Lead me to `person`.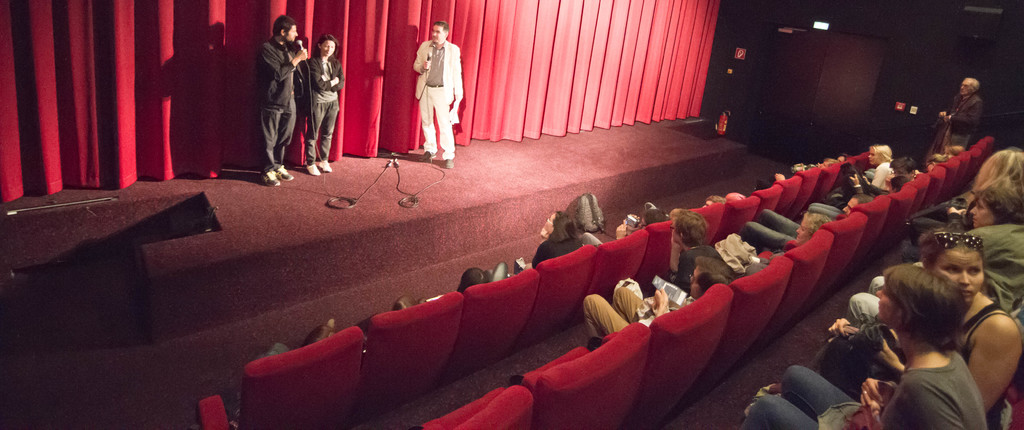
Lead to [x1=260, y1=8, x2=309, y2=178].
